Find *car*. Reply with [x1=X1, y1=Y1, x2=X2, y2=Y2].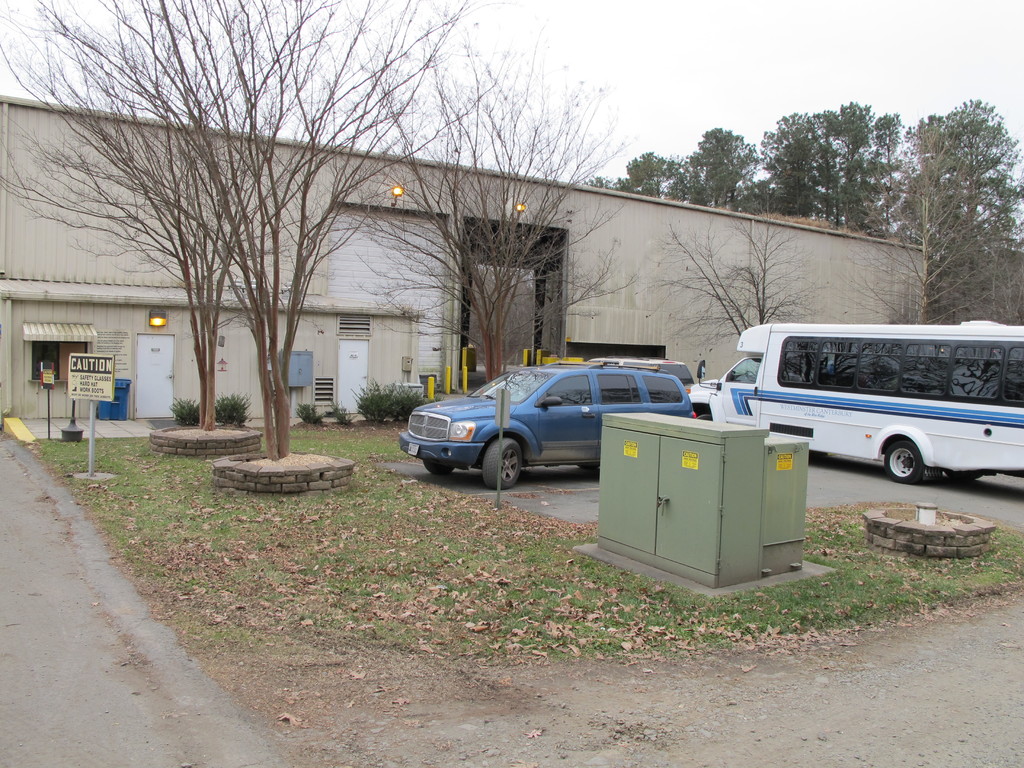
[x1=587, y1=357, x2=696, y2=393].
